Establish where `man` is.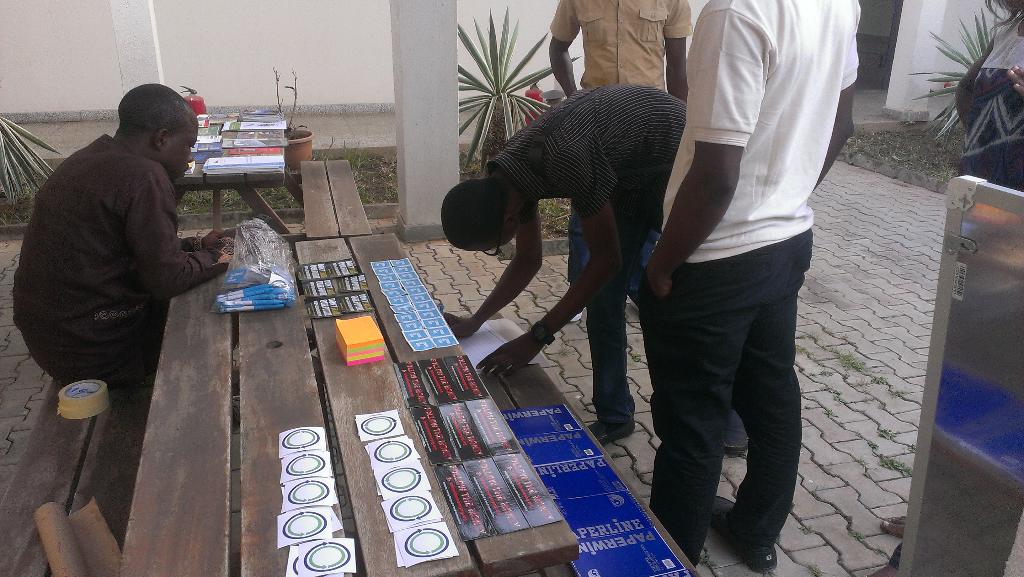
Established at pyautogui.locateOnScreen(543, 0, 698, 329).
